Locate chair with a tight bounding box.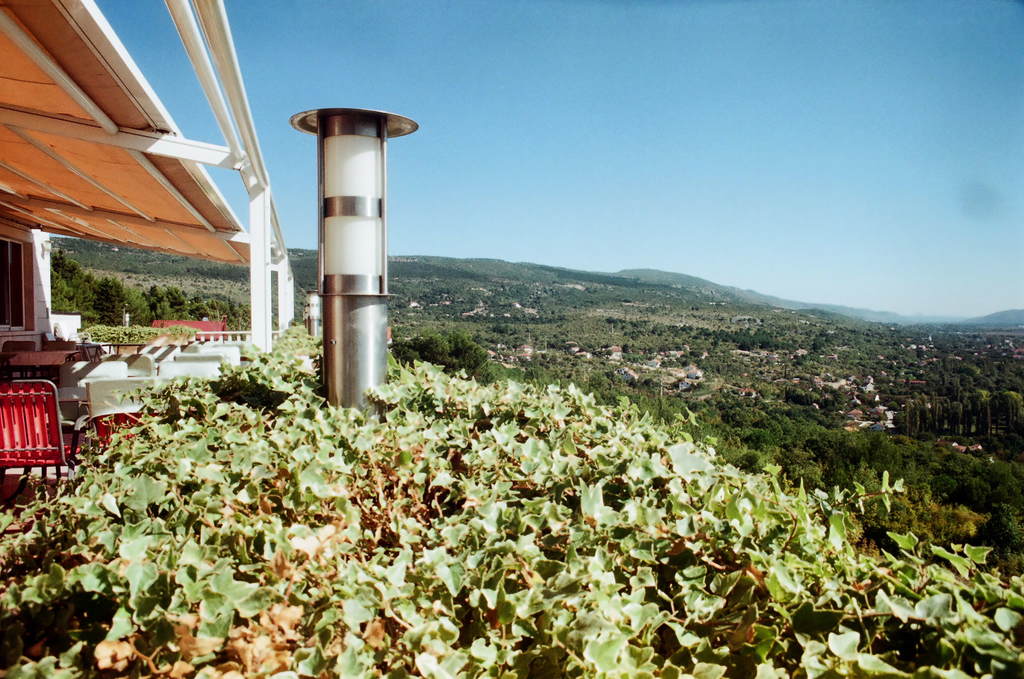
left=73, top=375, right=165, bottom=456.
